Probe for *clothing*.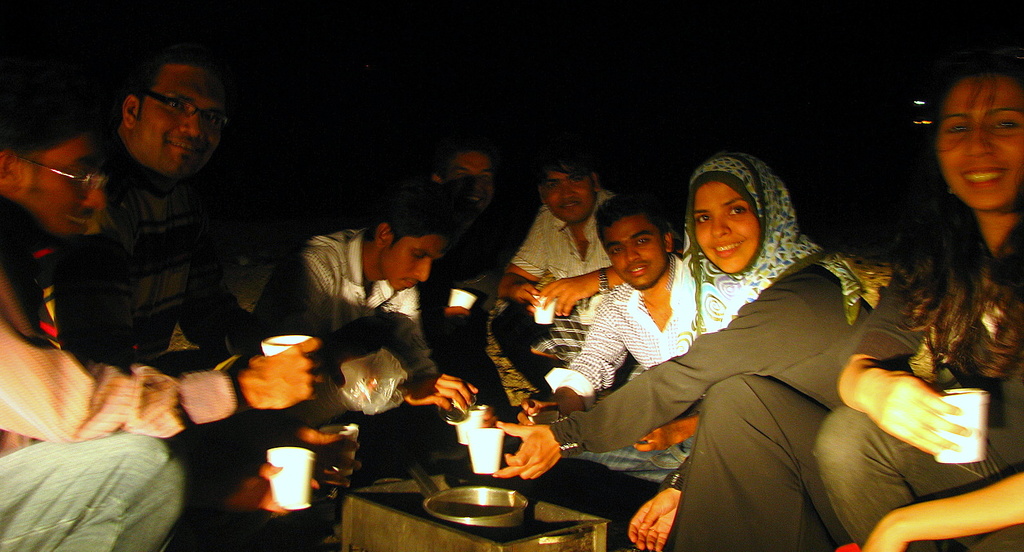
Probe result: <box>528,272,722,510</box>.
